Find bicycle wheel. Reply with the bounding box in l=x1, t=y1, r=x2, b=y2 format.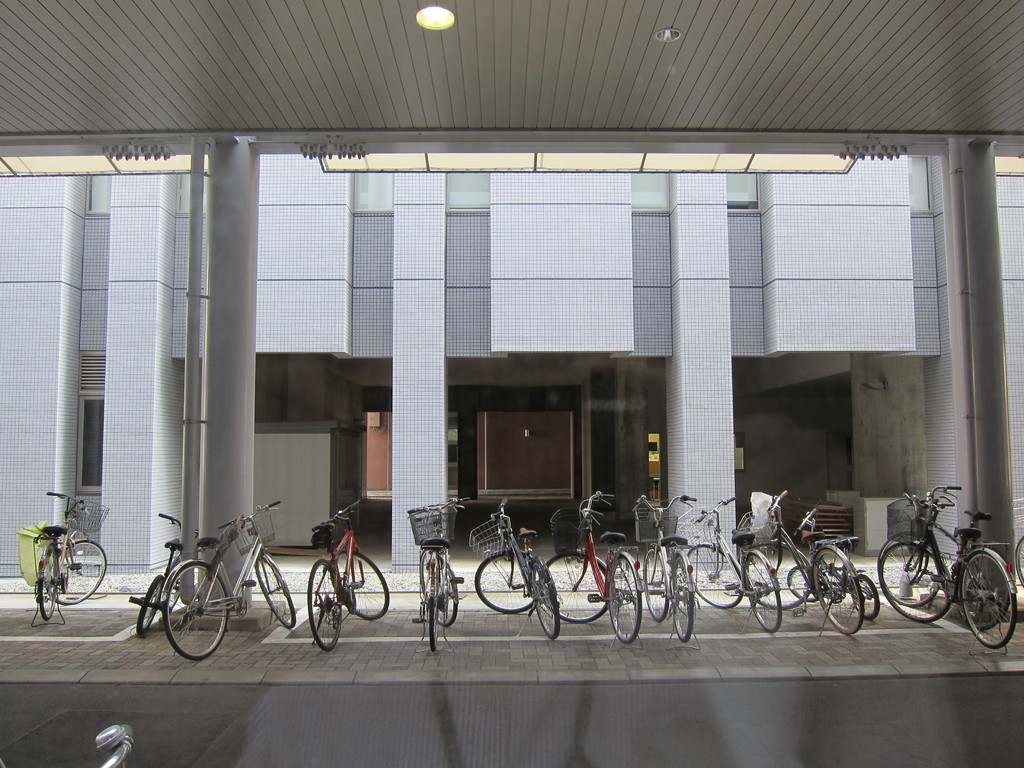
l=961, t=550, r=1016, b=649.
